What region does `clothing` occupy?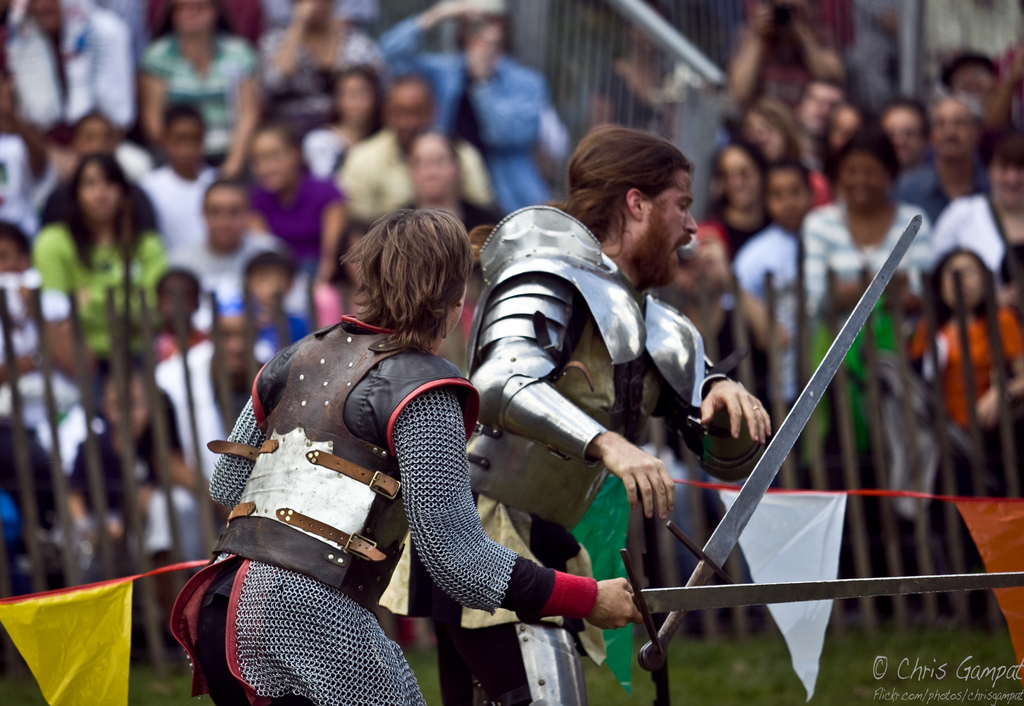
{"left": 801, "top": 195, "right": 948, "bottom": 538}.
